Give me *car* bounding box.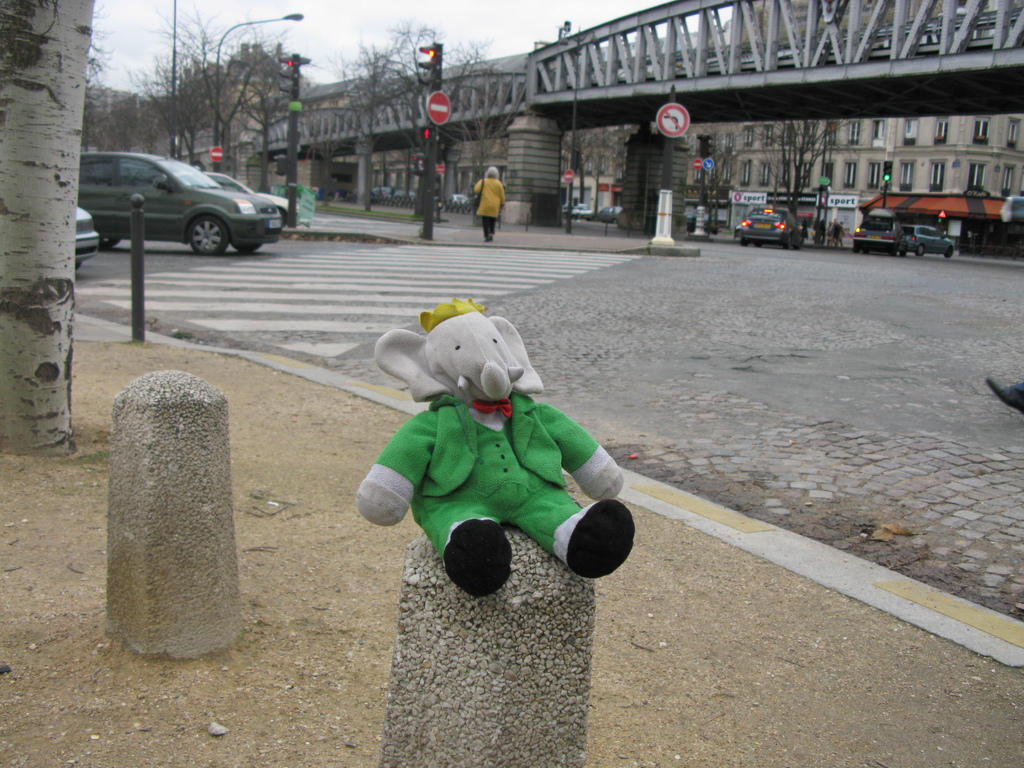
left=79, top=150, right=283, bottom=254.
